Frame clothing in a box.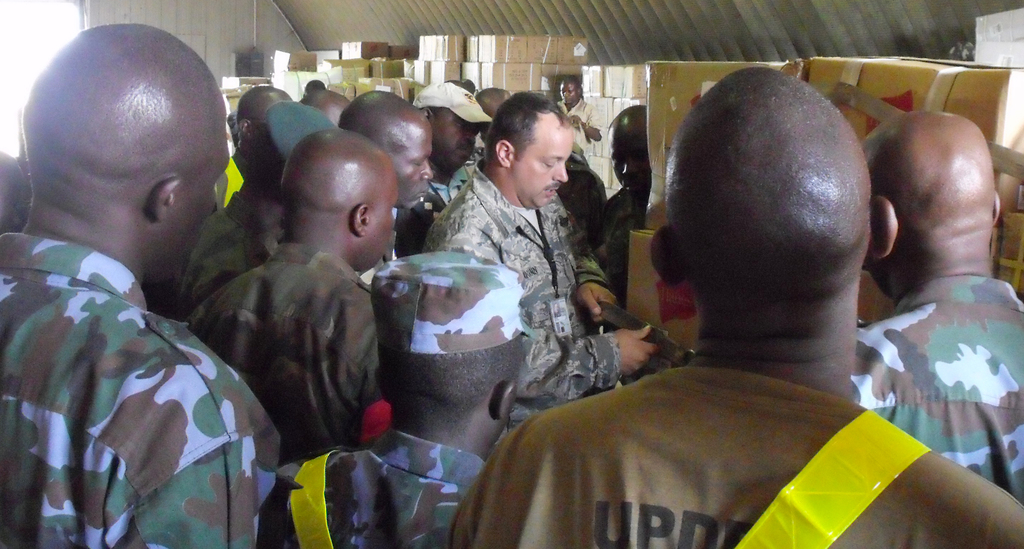
(207,257,383,457).
